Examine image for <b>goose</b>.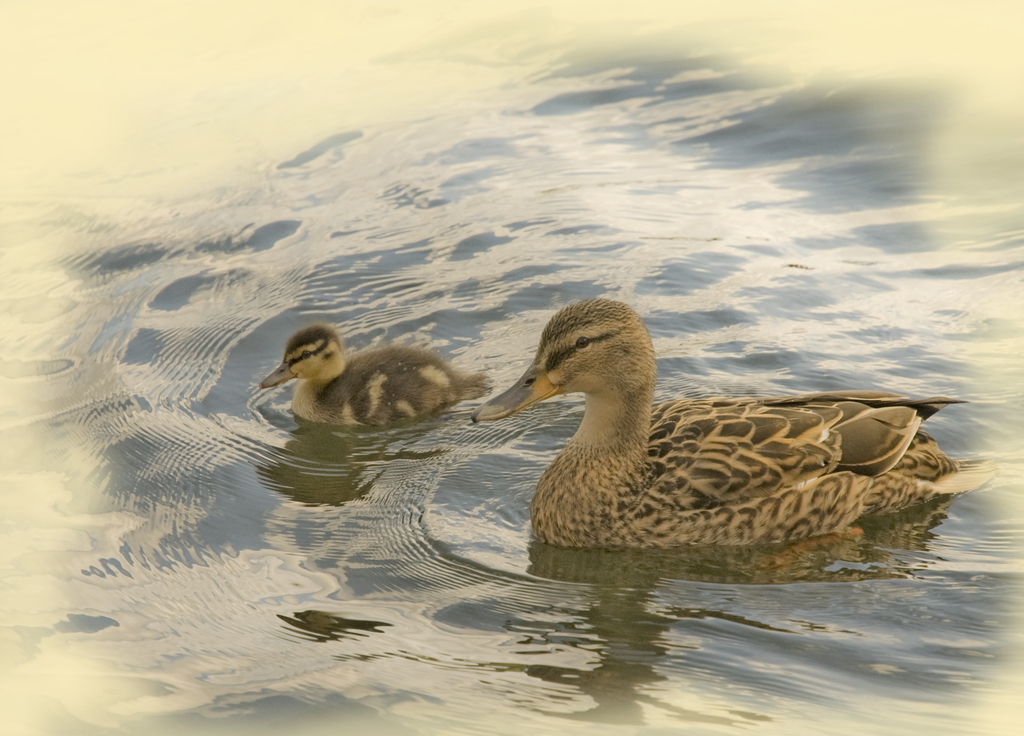
Examination result: (260,323,497,429).
